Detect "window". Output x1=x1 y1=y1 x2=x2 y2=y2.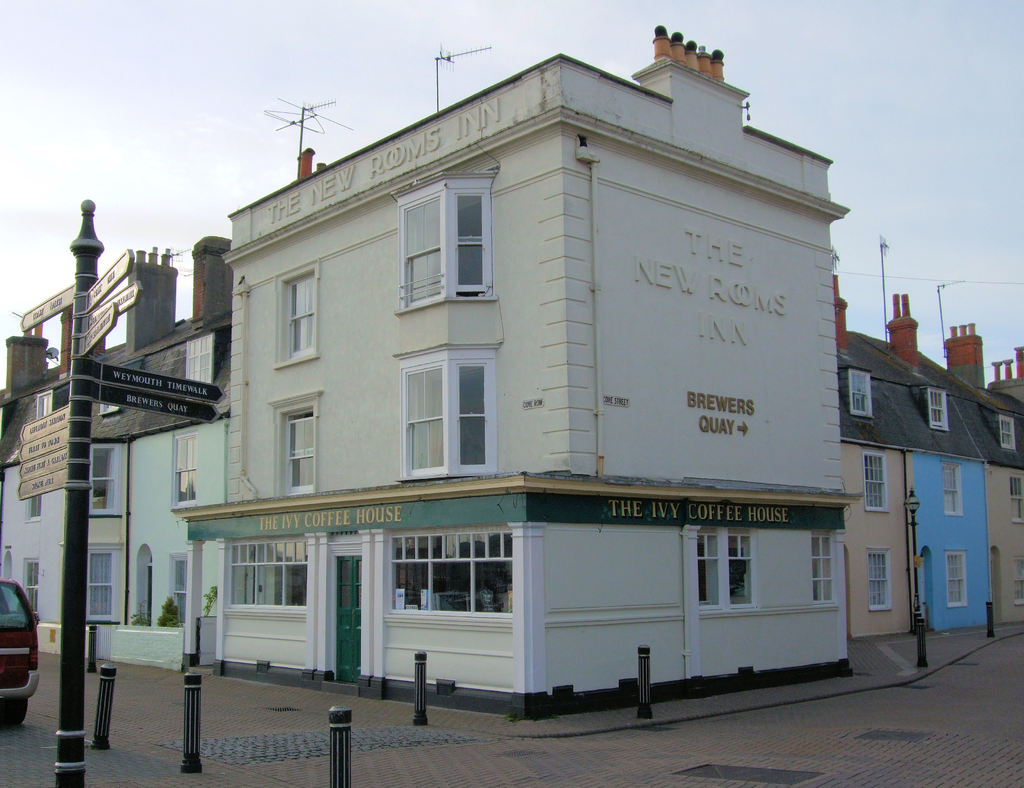
x1=181 y1=335 x2=214 y2=382.
